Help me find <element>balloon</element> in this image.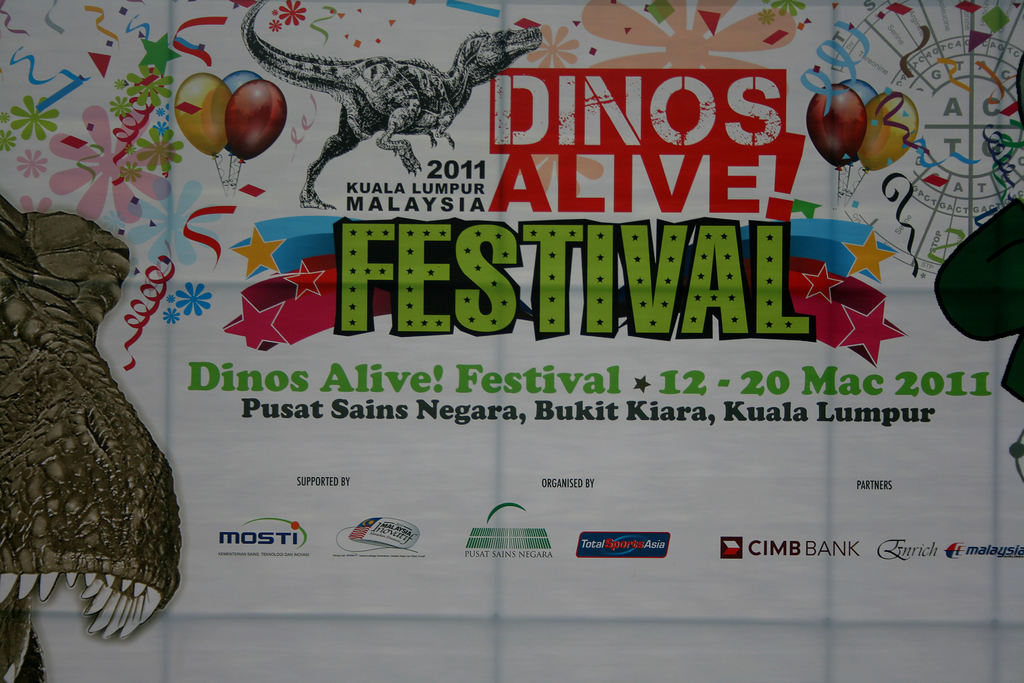
Found it: select_region(804, 81, 867, 175).
